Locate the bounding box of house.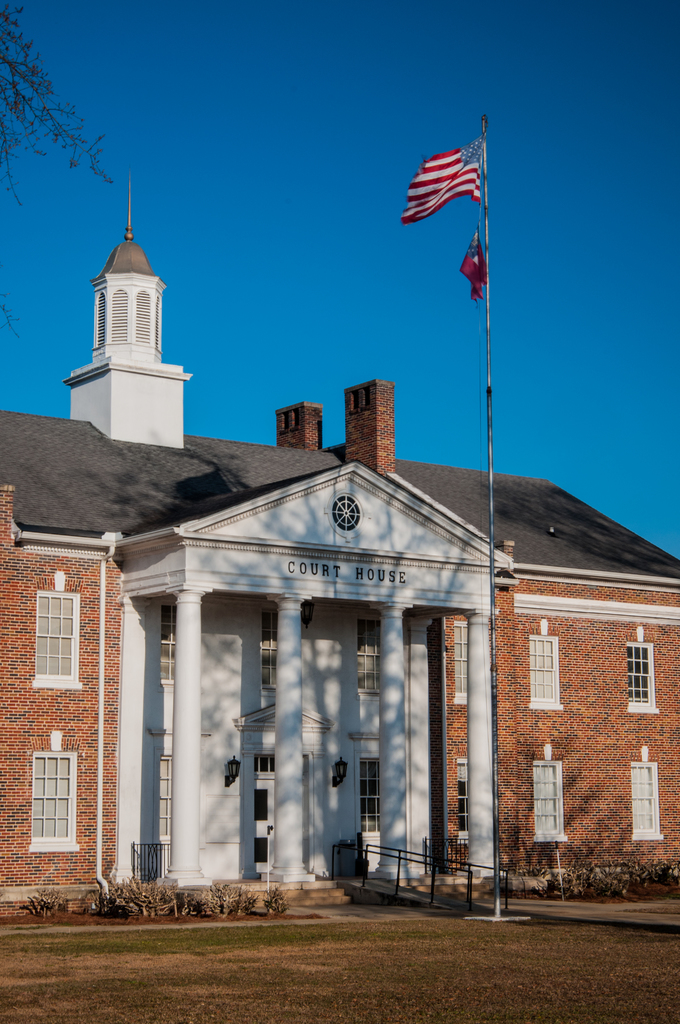
Bounding box: box(11, 283, 633, 909).
